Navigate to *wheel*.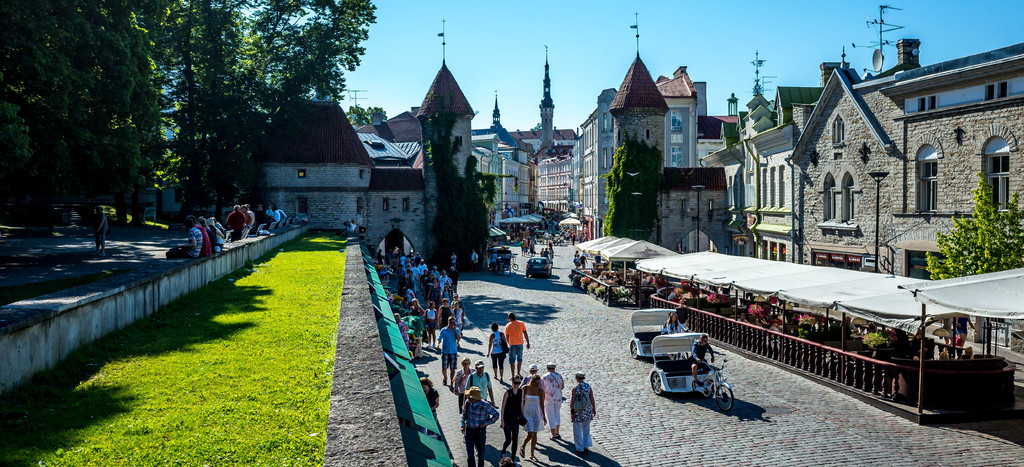
Navigation target: x1=544 y1=266 x2=553 y2=279.
